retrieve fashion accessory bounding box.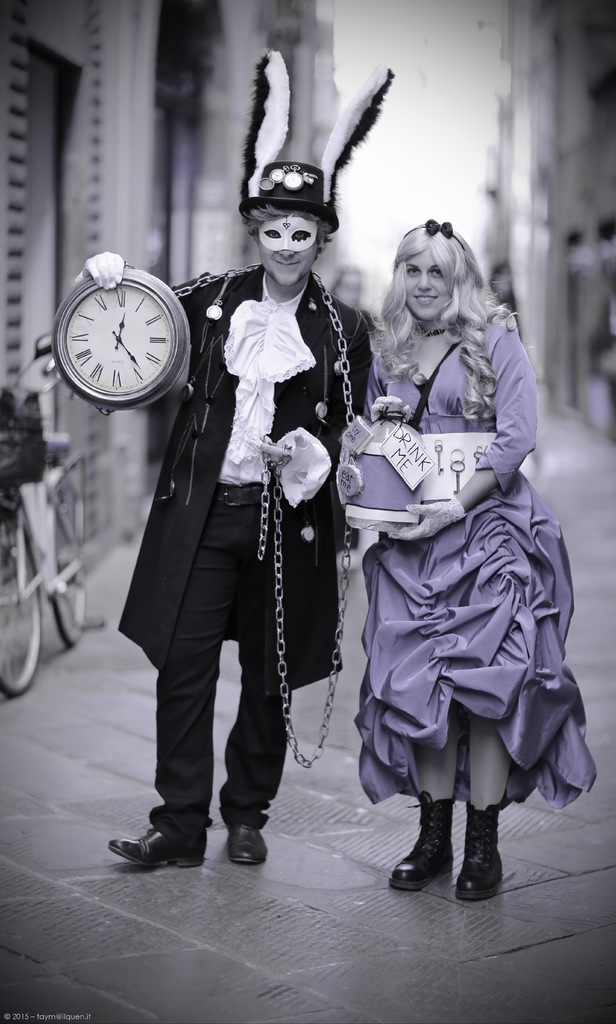
Bounding box: 385/494/469/540.
